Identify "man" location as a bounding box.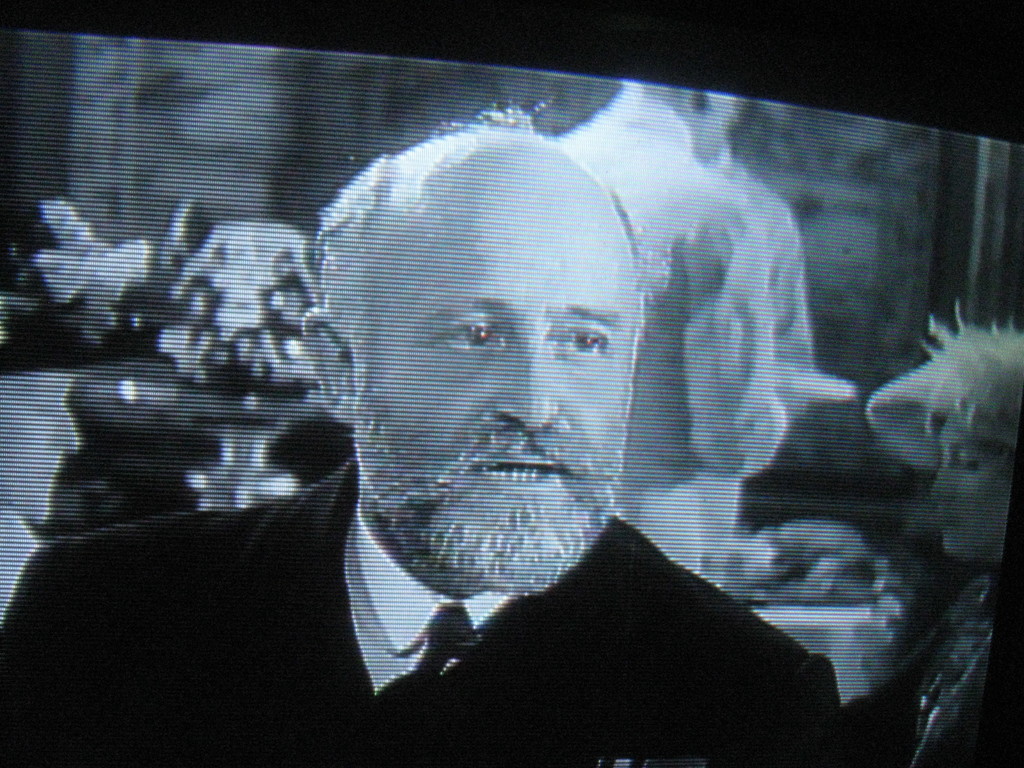
<box>0,105,852,767</box>.
